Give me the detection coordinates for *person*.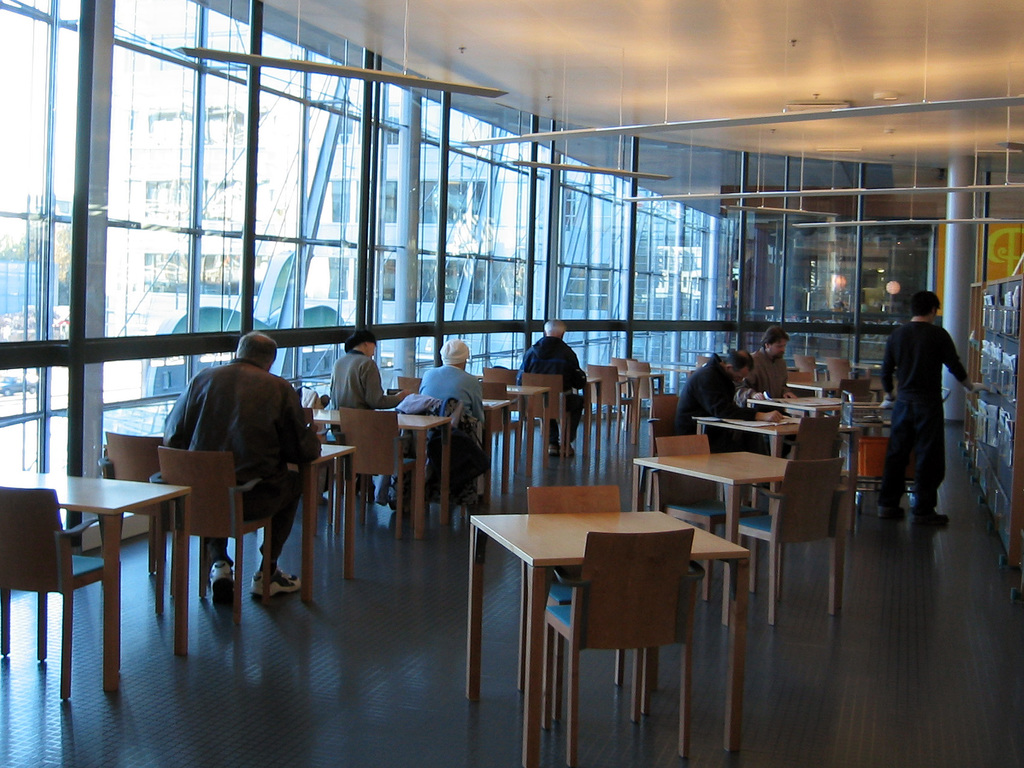
{"x1": 330, "y1": 328, "x2": 416, "y2": 506}.
